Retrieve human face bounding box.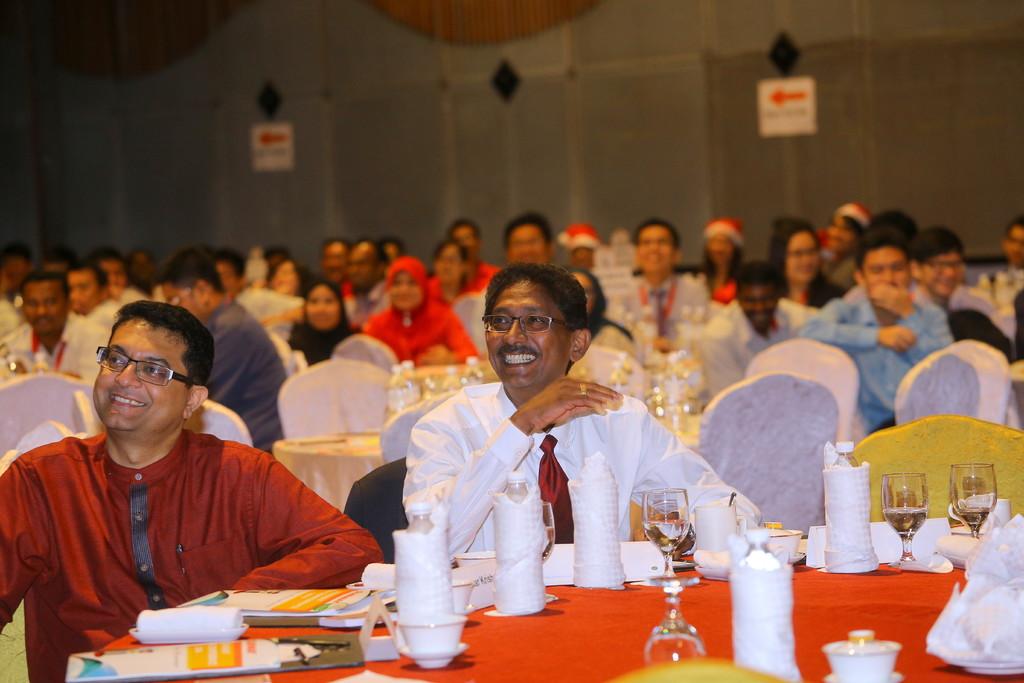
Bounding box: pyautogui.locateOnScreen(20, 281, 68, 338).
